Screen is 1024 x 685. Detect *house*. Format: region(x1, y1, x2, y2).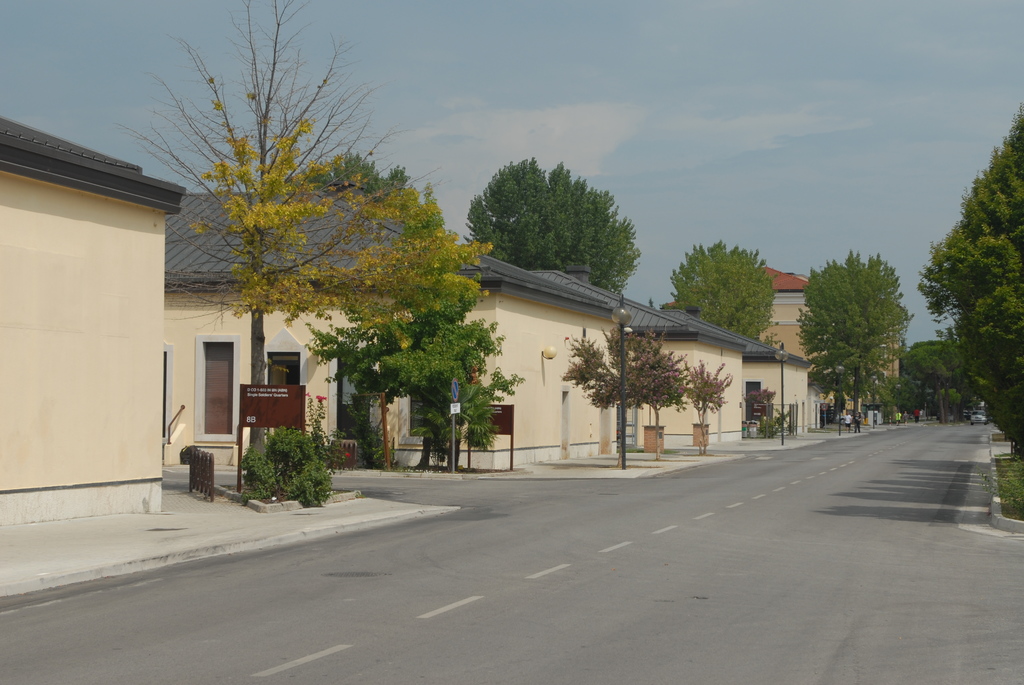
region(161, 185, 505, 469).
